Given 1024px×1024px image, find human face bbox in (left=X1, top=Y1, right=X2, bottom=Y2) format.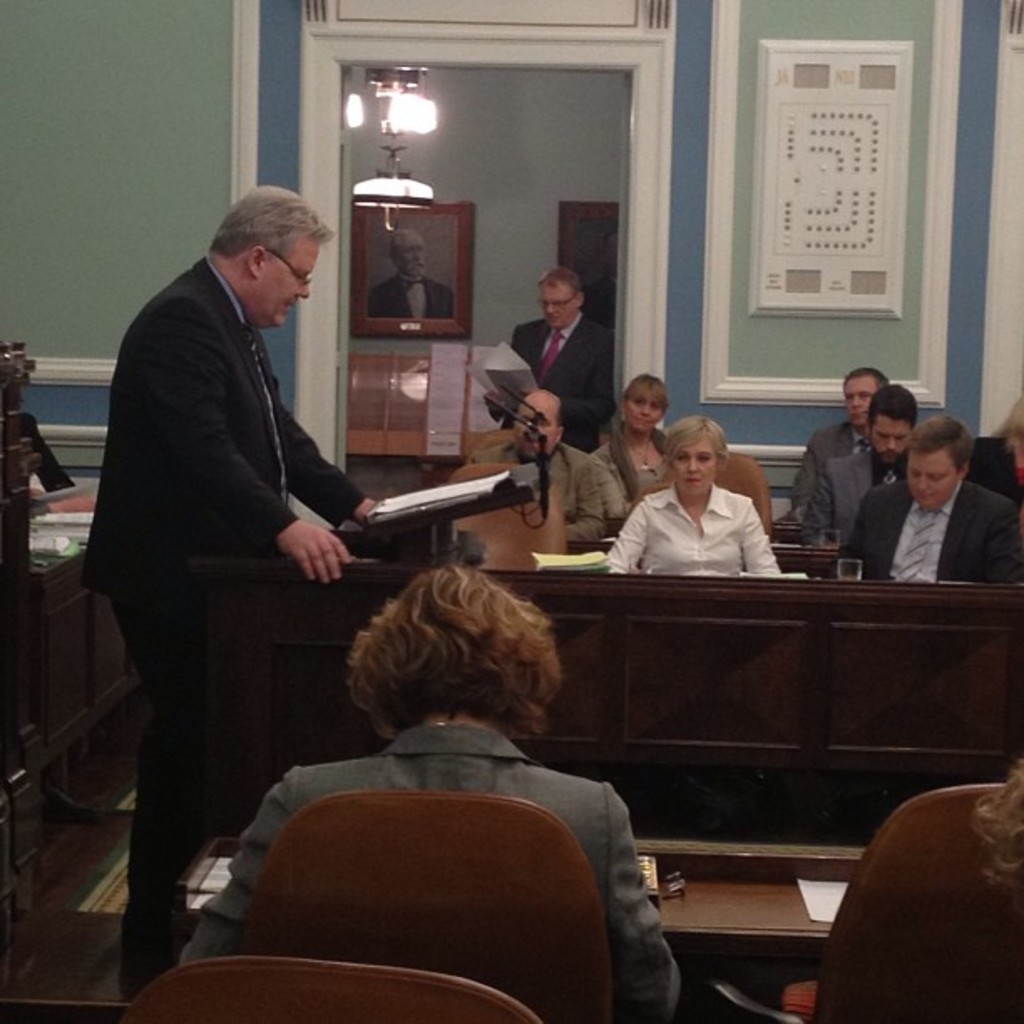
(left=258, top=241, right=316, bottom=328).
